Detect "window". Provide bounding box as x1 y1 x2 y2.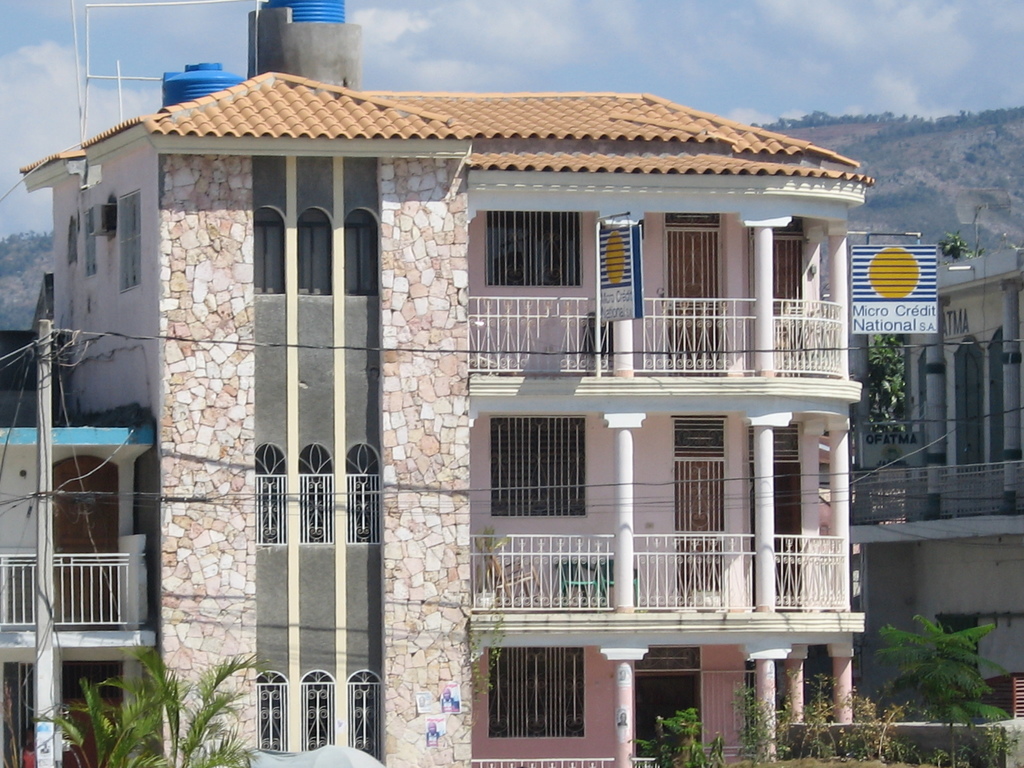
254 444 381 544.
